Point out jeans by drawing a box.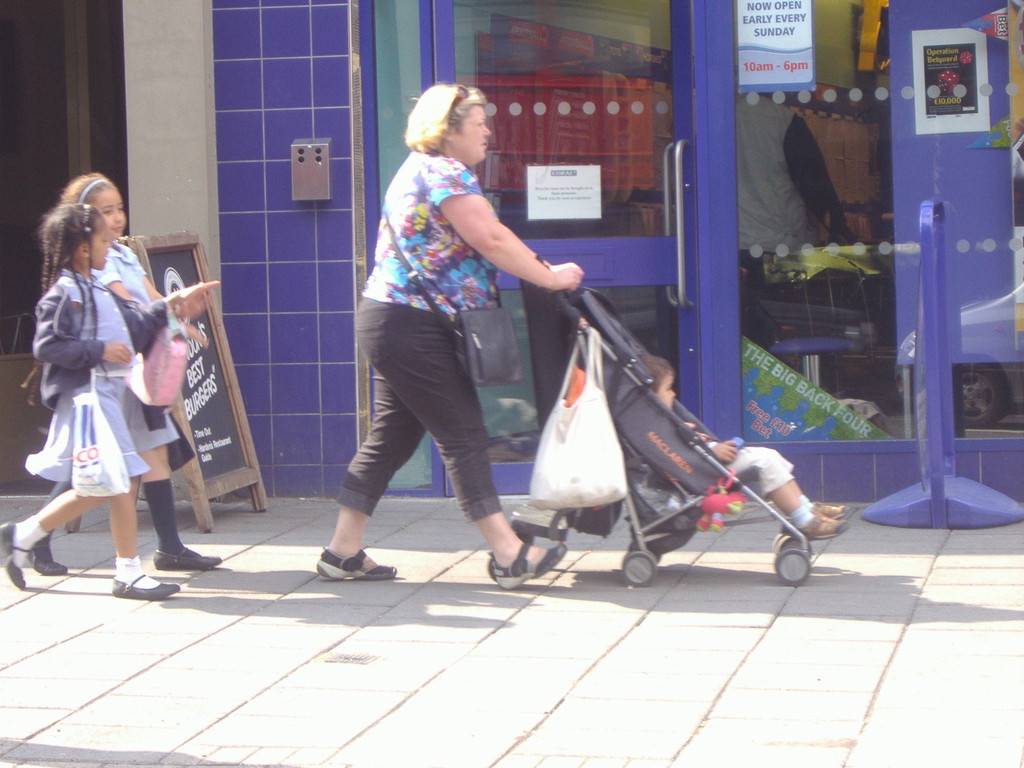
343, 303, 559, 589.
